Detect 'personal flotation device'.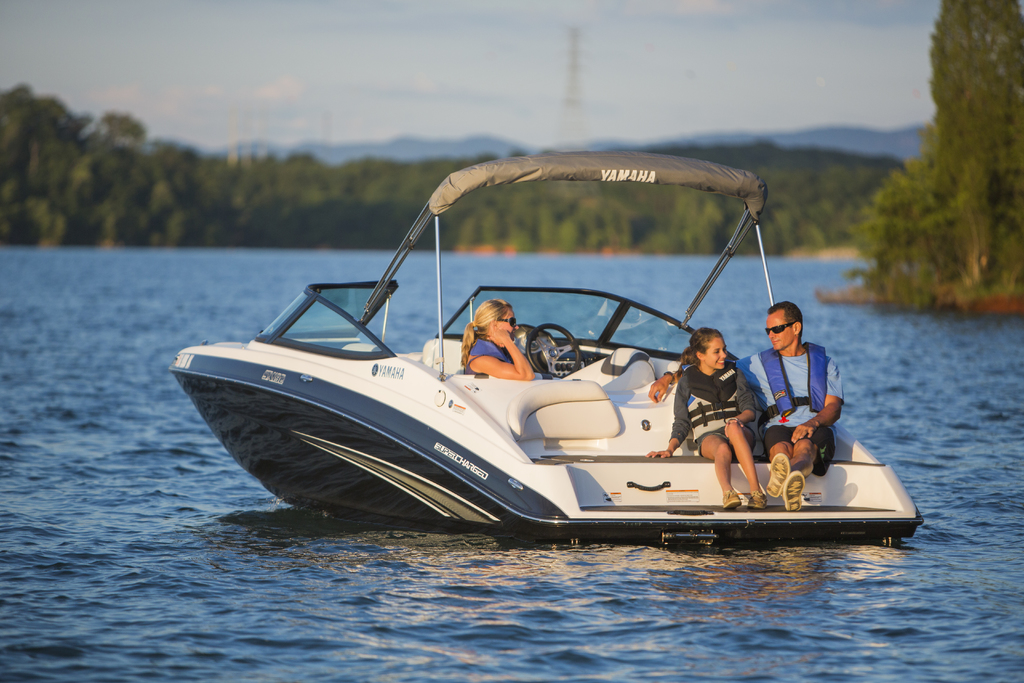
Detected at 467:336:510:362.
